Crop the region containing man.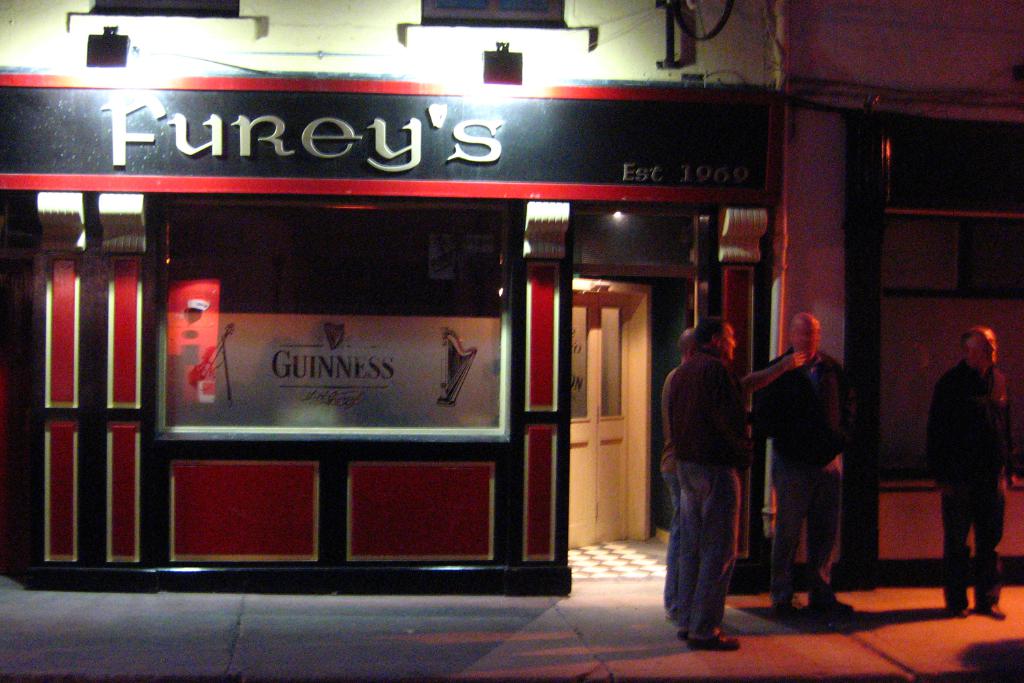
Crop region: crop(922, 324, 1012, 626).
